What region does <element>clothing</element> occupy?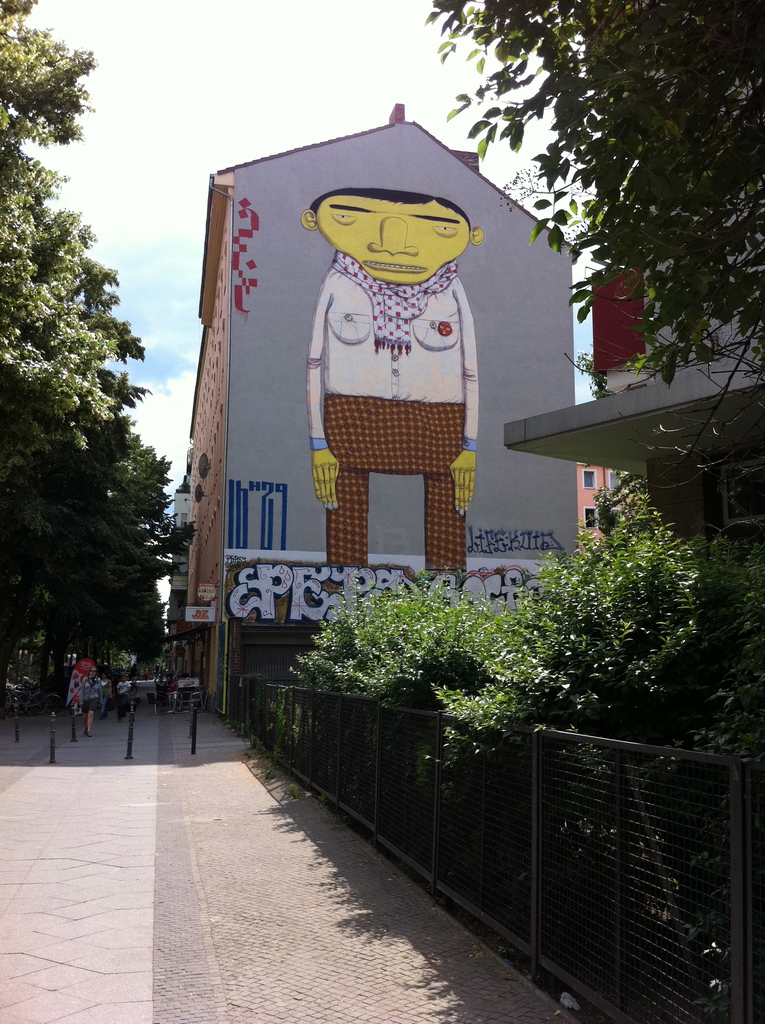
[left=155, top=680, right=167, bottom=700].
